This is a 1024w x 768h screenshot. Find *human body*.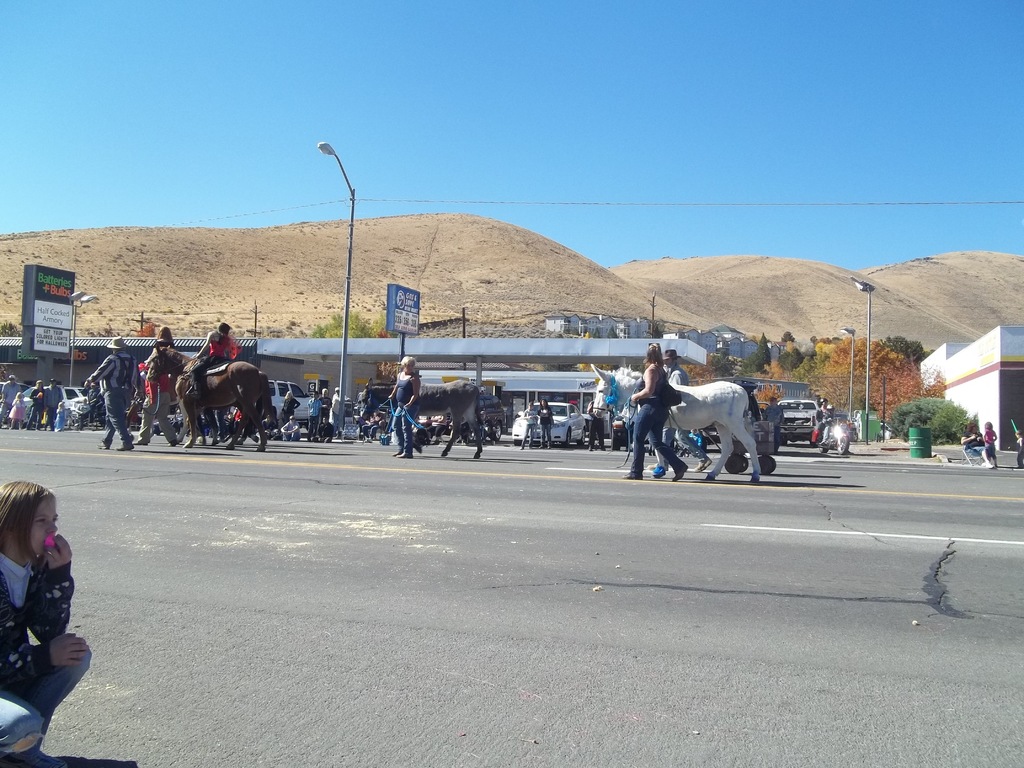
Bounding box: (left=84, top=339, right=143, bottom=449).
